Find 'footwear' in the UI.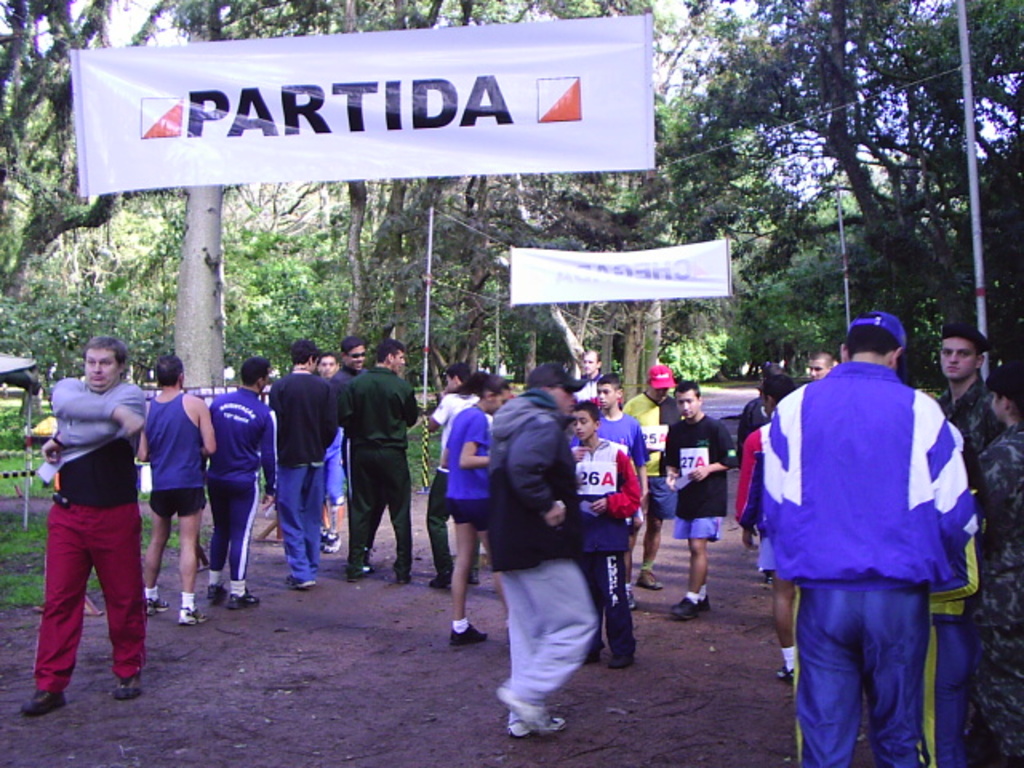
UI element at 507 709 566 741.
